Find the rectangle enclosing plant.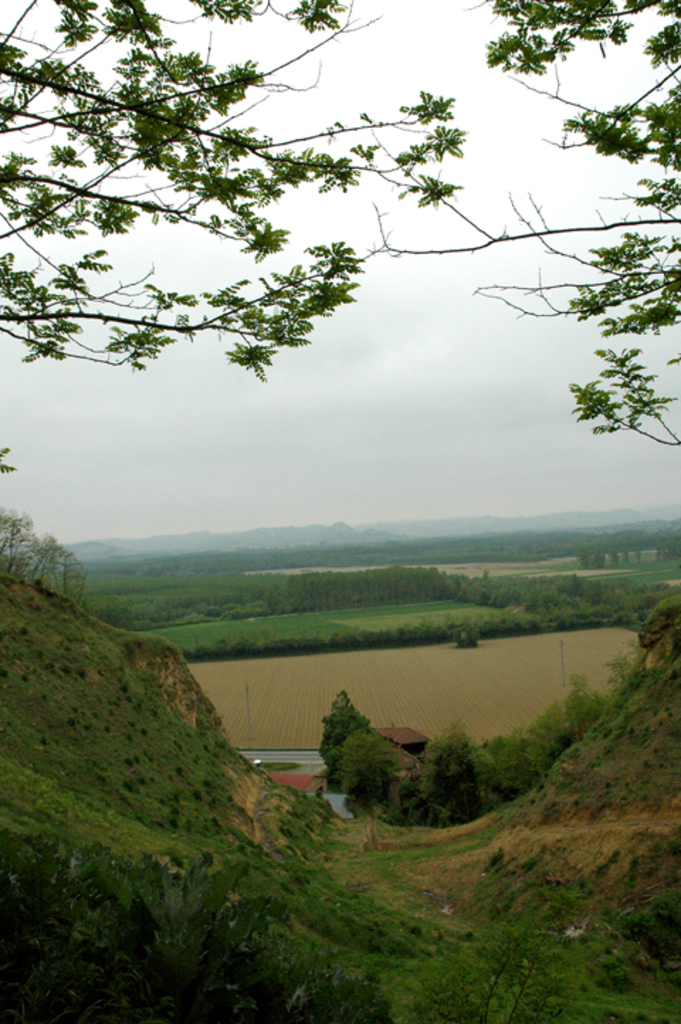
(423,723,481,828).
